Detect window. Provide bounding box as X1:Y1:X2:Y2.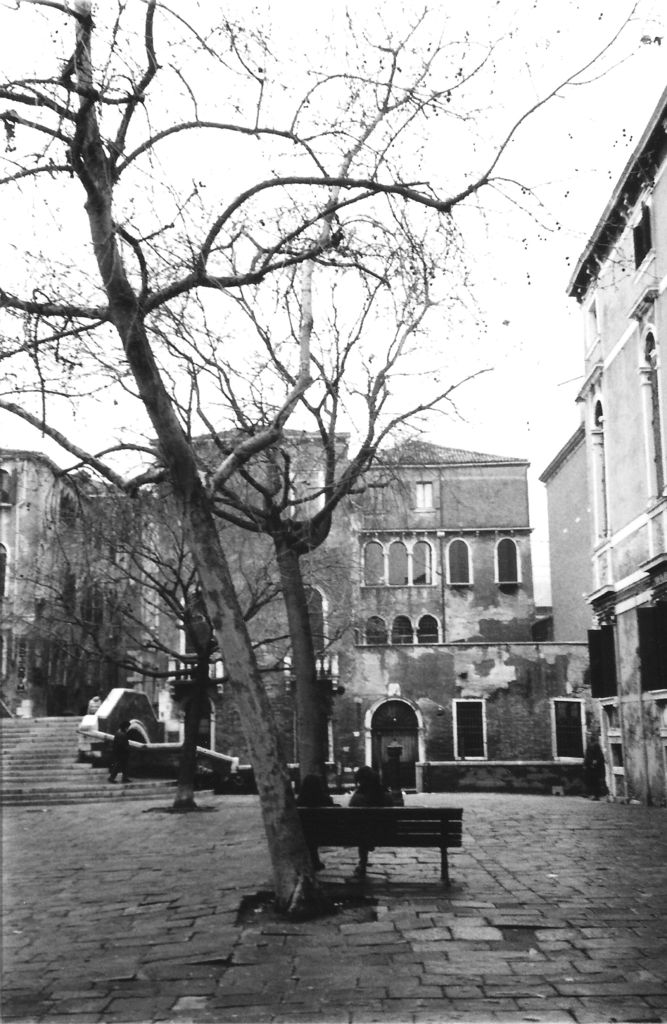
442:536:476:586.
